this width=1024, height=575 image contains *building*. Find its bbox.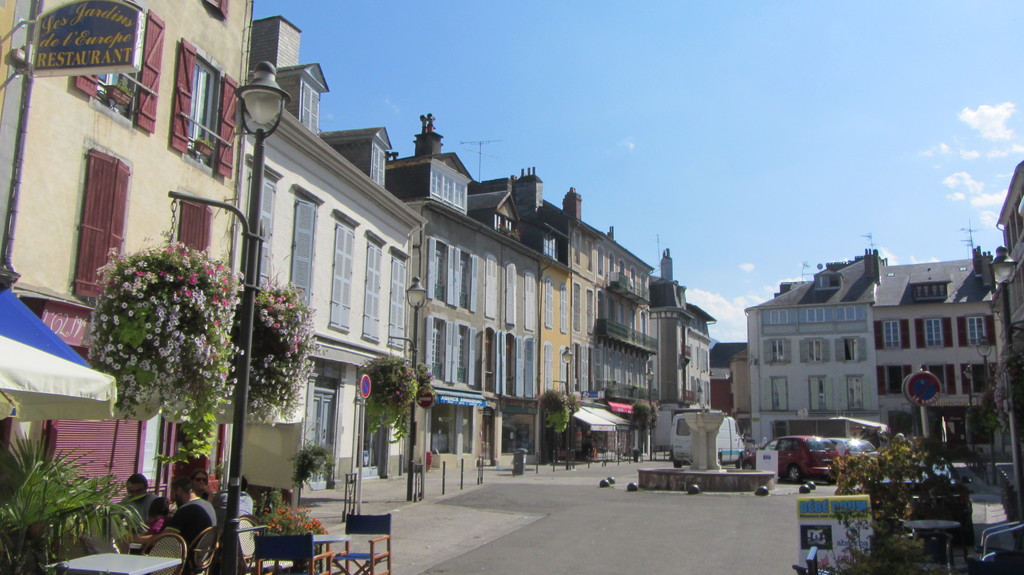
bbox=(872, 257, 1000, 441).
